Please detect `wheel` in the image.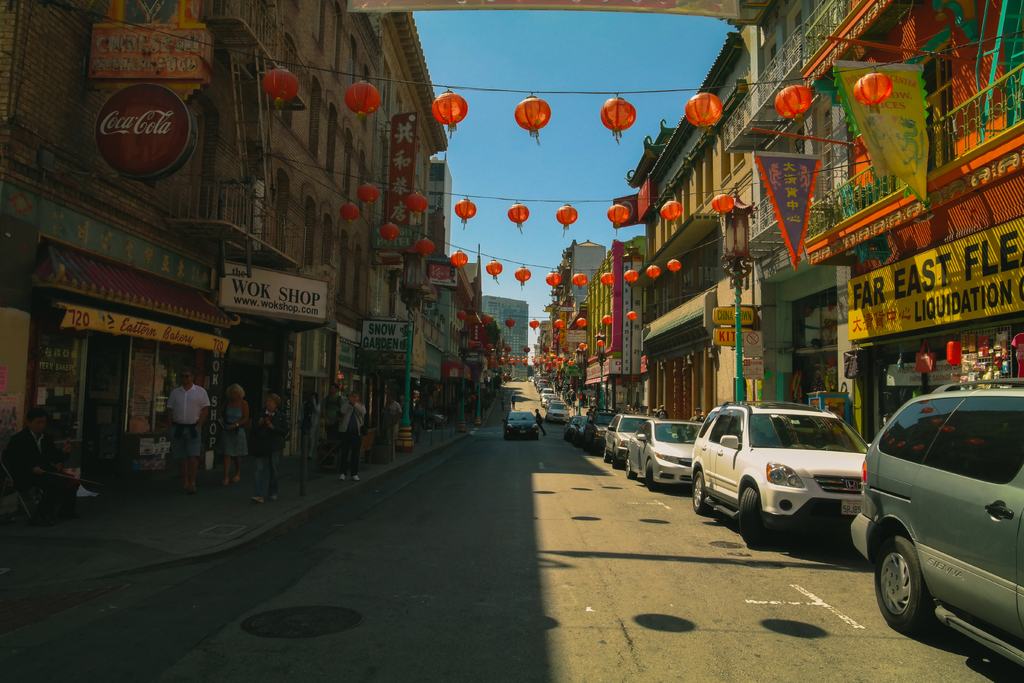
[893, 536, 959, 643].
